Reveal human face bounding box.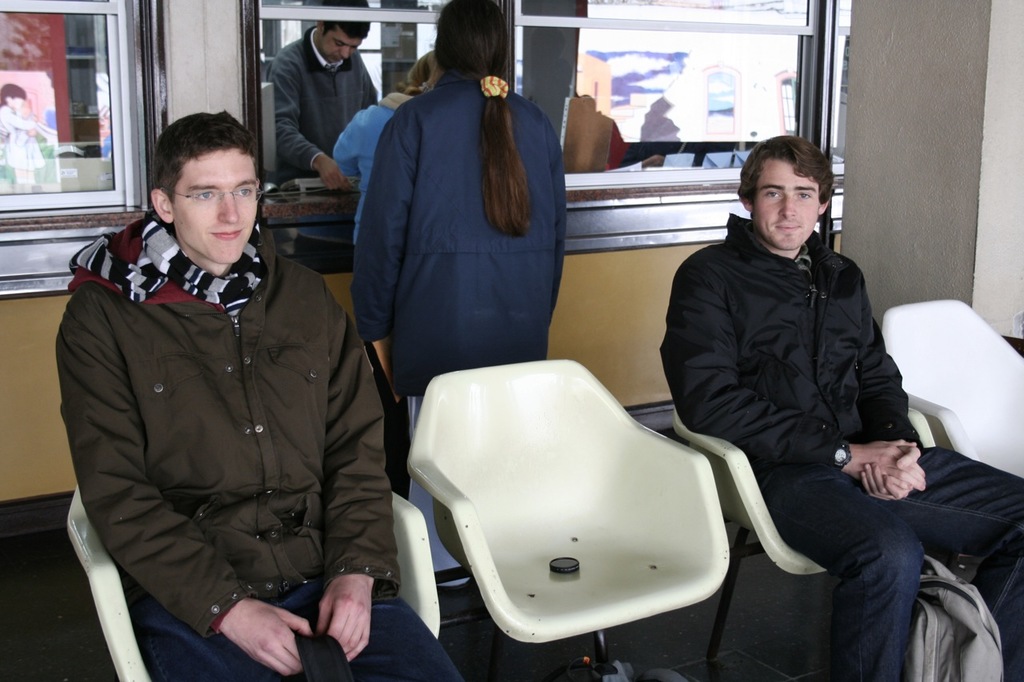
Revealed: l=319, t=24, r=361, b=63.
